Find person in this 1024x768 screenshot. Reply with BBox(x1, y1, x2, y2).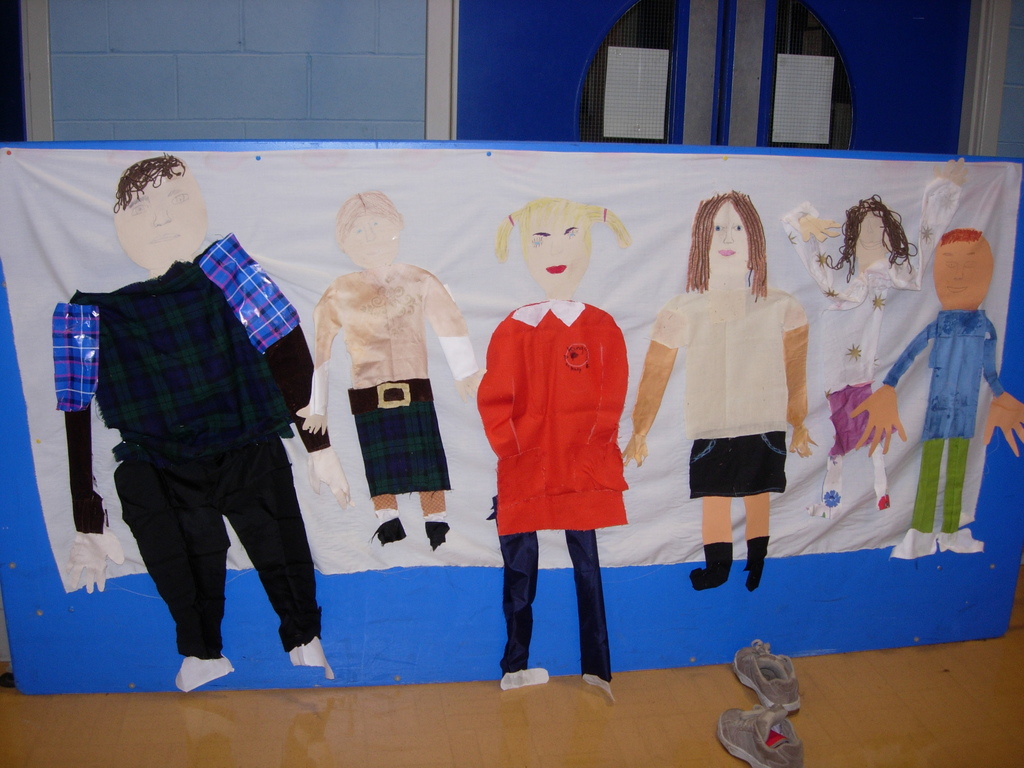
BBox(297, 192, 482, 545).
